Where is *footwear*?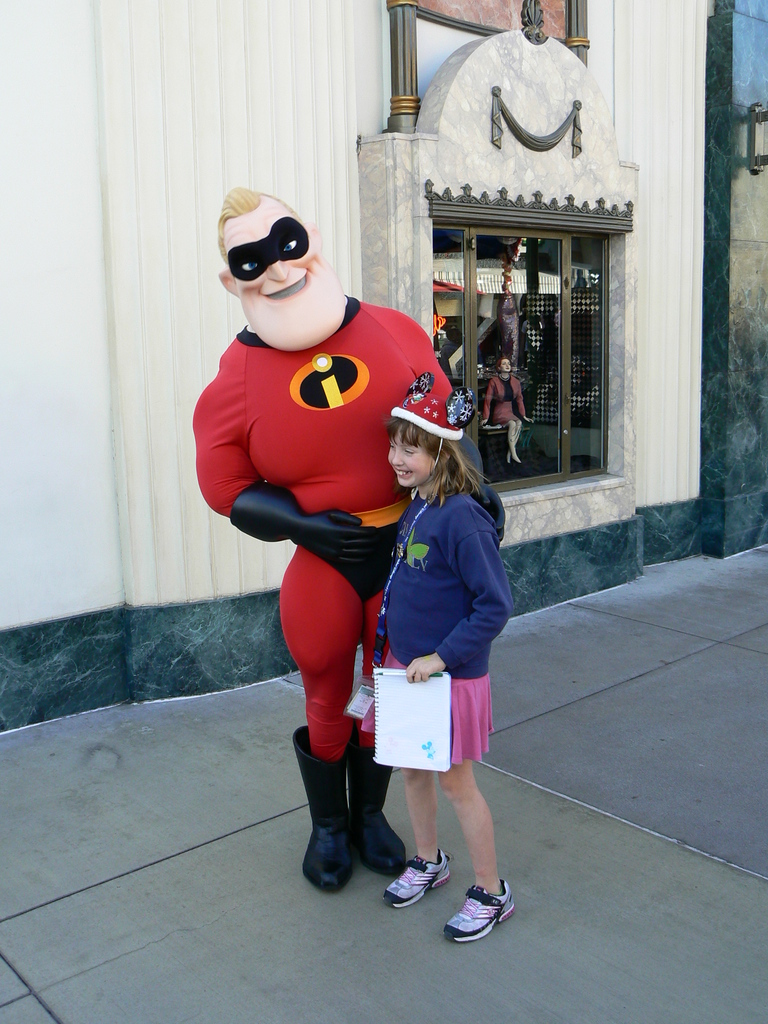
select_region(376, 852, 457, 912).
